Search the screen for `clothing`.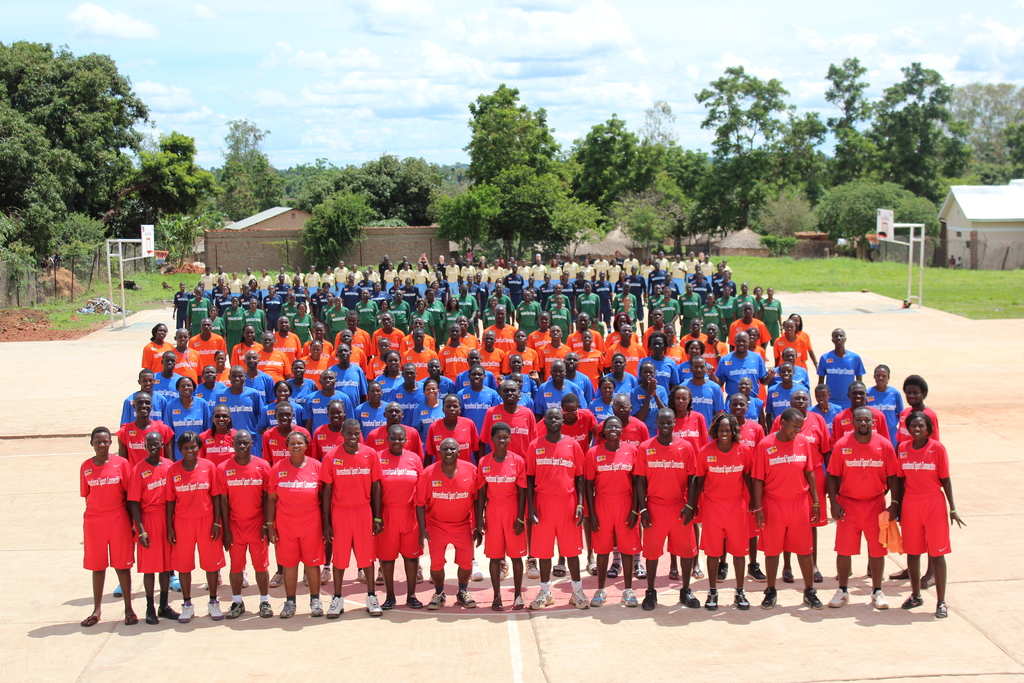
Found at locate(214, 285, 223, 295).
